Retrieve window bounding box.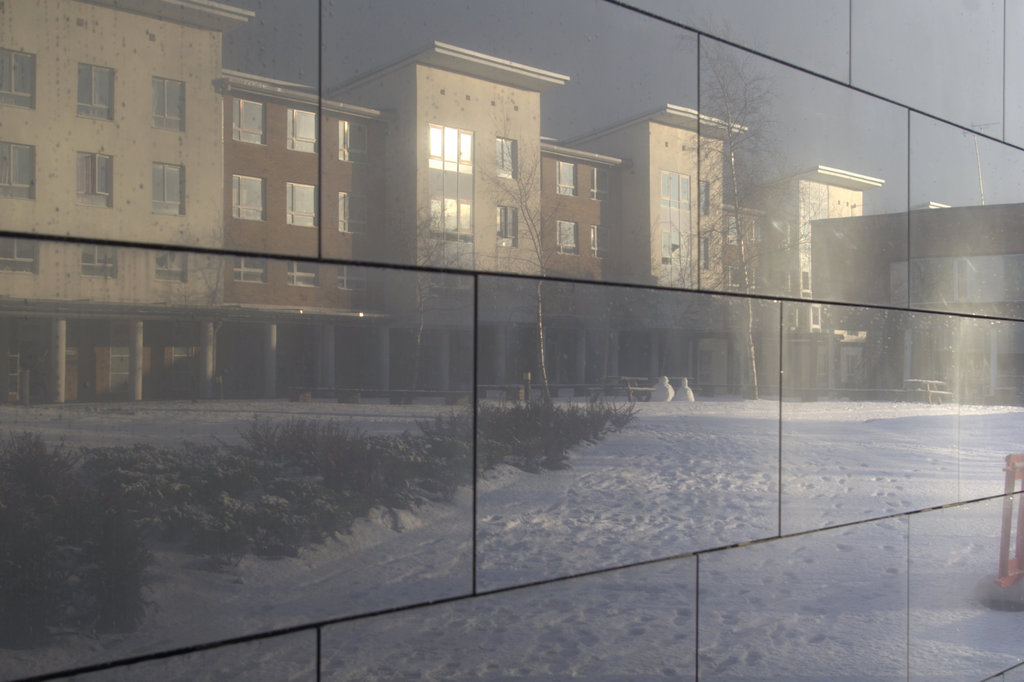
Bounding box: l=154, t=84, r=182, b=127.
